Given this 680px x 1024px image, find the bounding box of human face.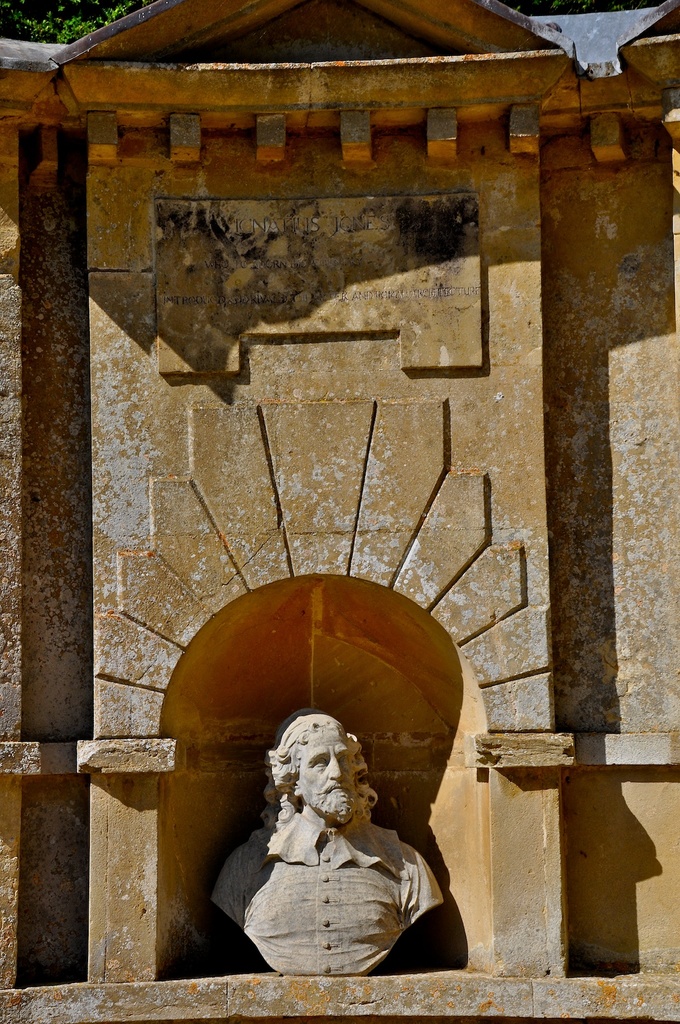
x1=294 y1=726 x2=357 y2=796.
